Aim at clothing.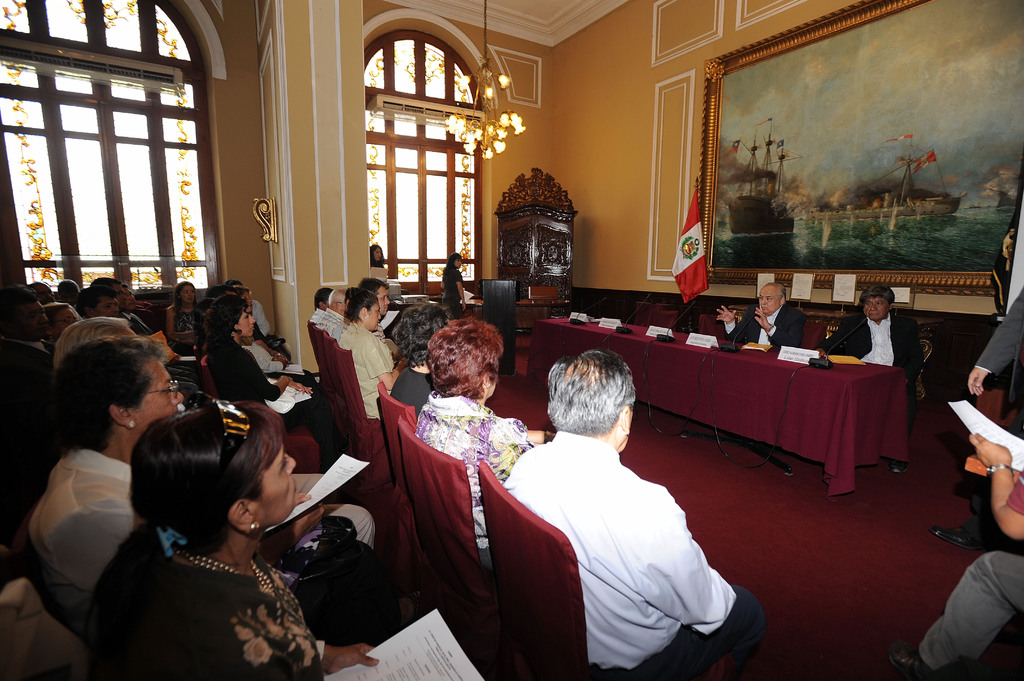
Aimed at <box>172,301,202,342</box>.
